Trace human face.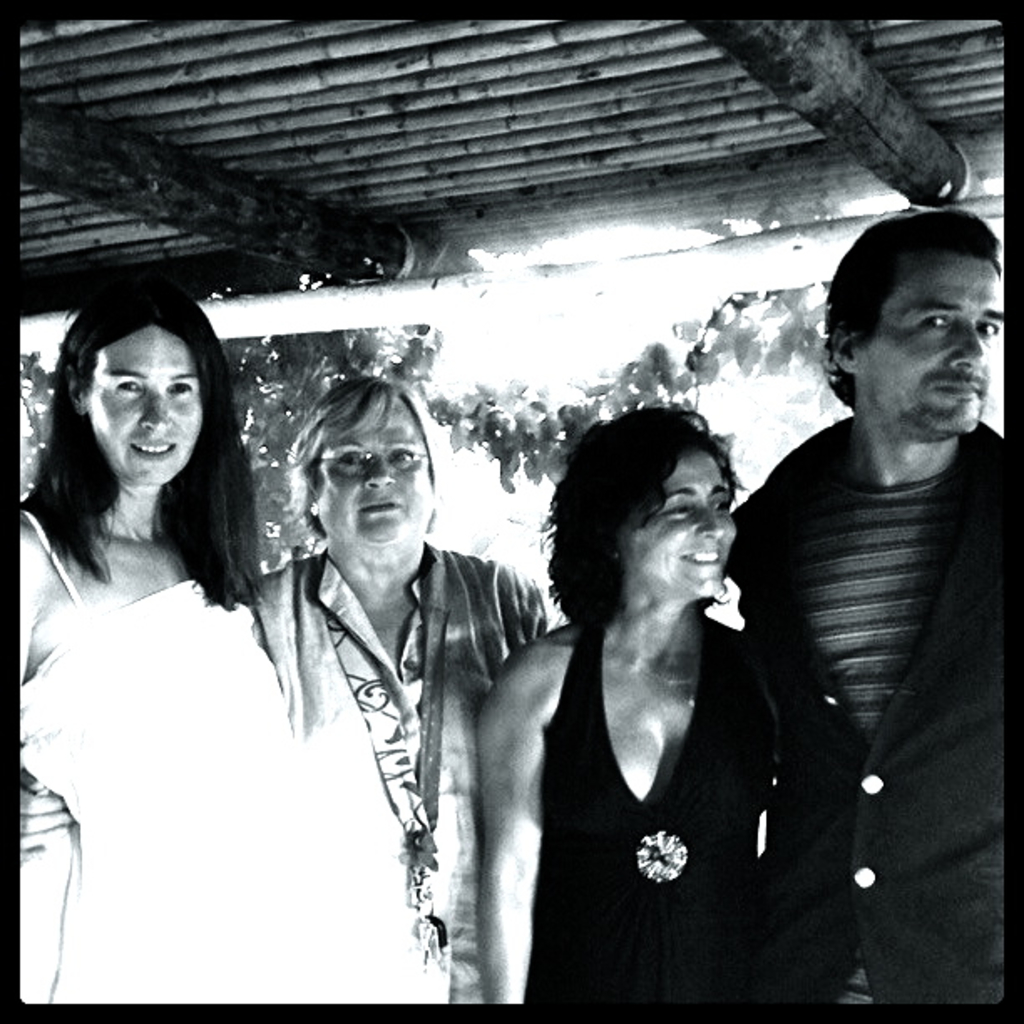
Traced to [left=863, top=254, right=1002, bottom=435].
